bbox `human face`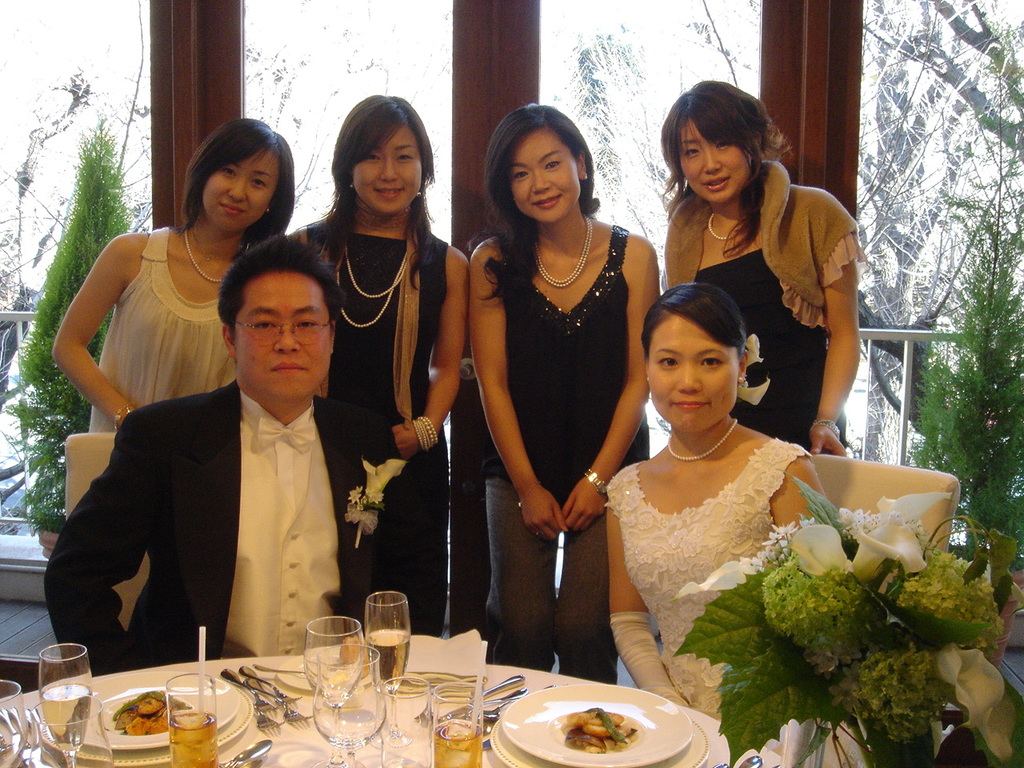
[left=645, top=311, right=735, bottom=431]
